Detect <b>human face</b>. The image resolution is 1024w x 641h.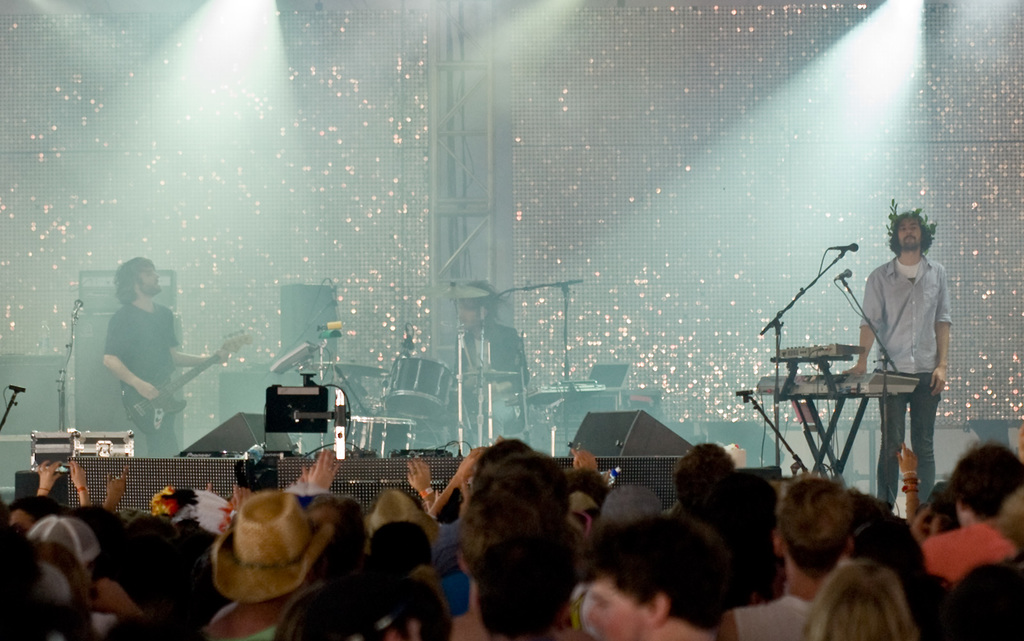
left=894, top=218, right=927, bottom=257.
